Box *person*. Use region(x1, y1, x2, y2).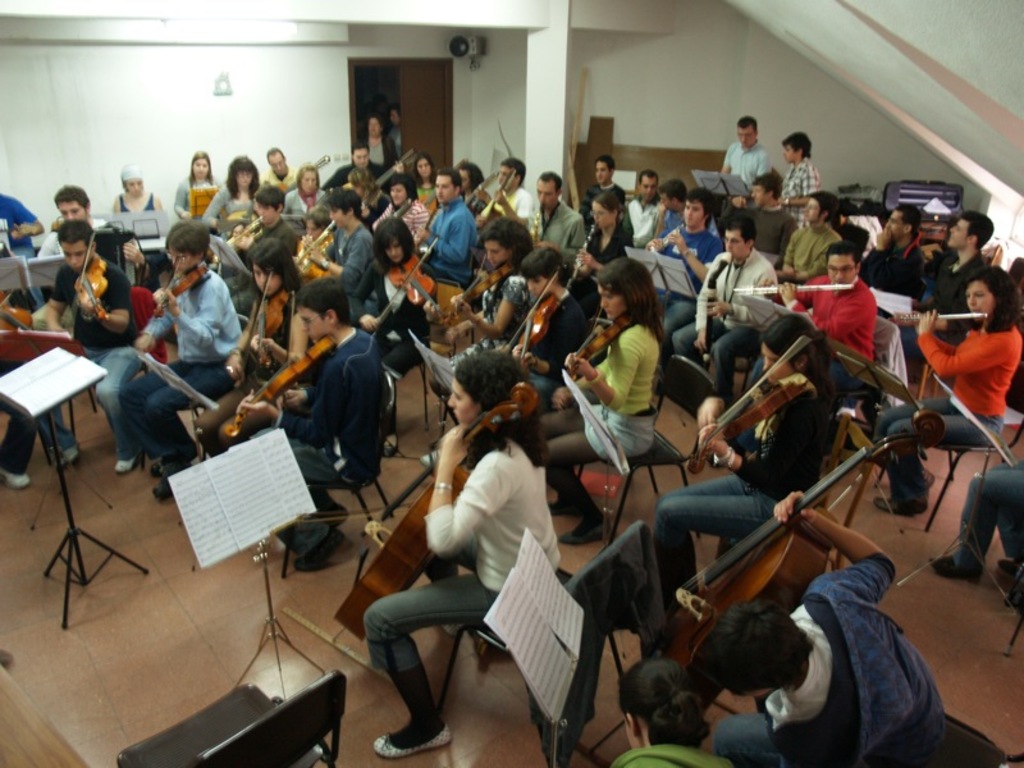
region(357, 347, 561, 759).
